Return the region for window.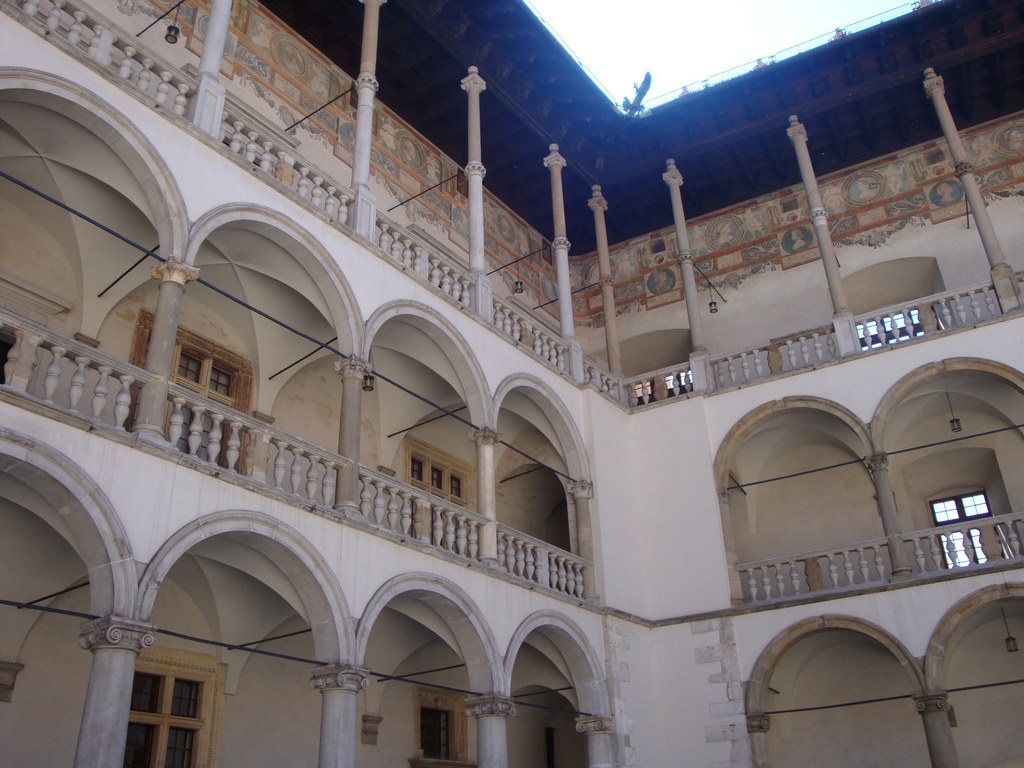
<box>401,433,482,557</box>.
